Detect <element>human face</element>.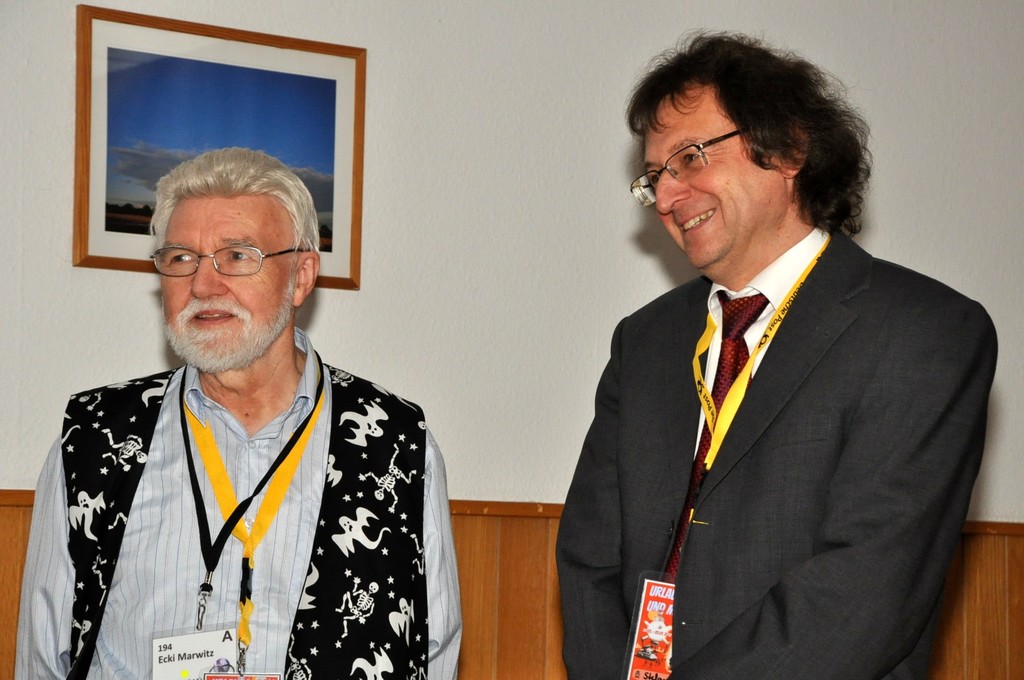
Detected at [x1=641, y1=88, x2=783, y2=271].
